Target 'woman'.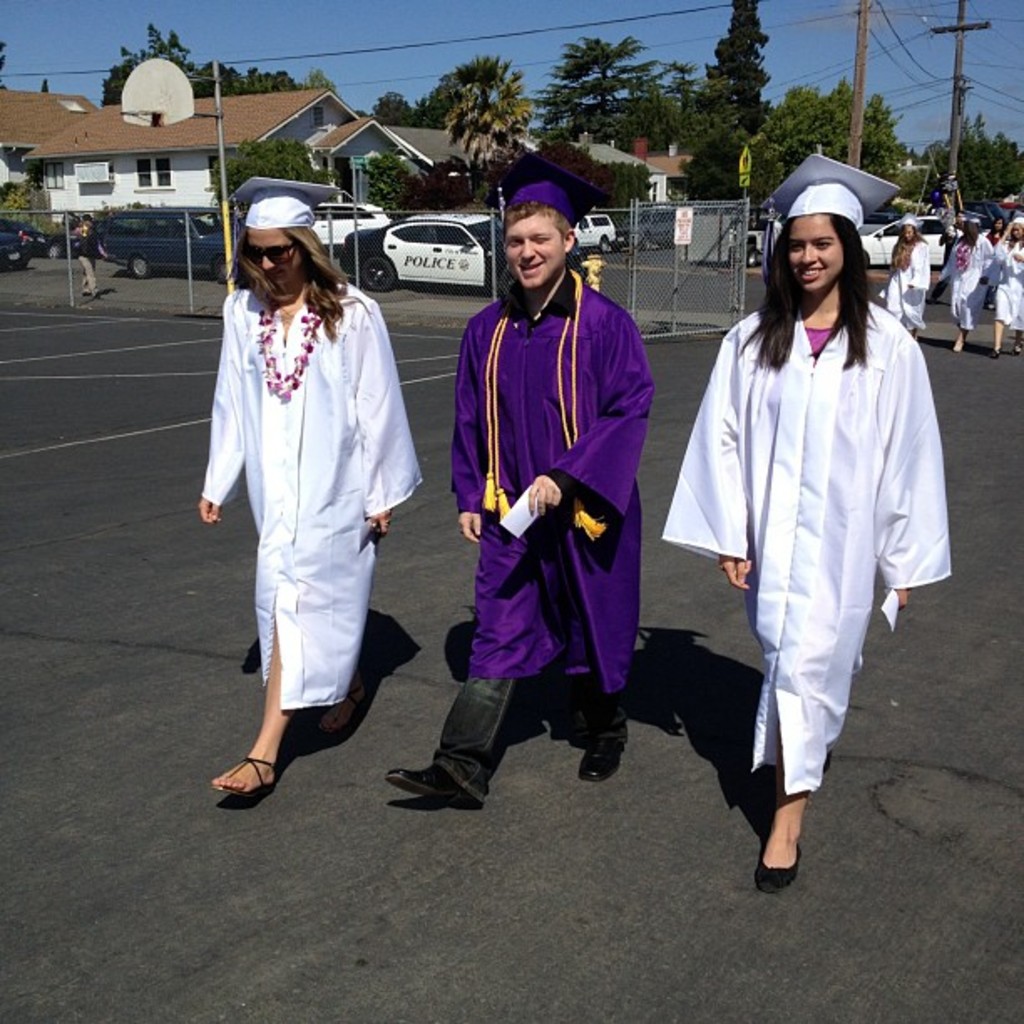
Target region: locate(192, 191, 425, 801).
